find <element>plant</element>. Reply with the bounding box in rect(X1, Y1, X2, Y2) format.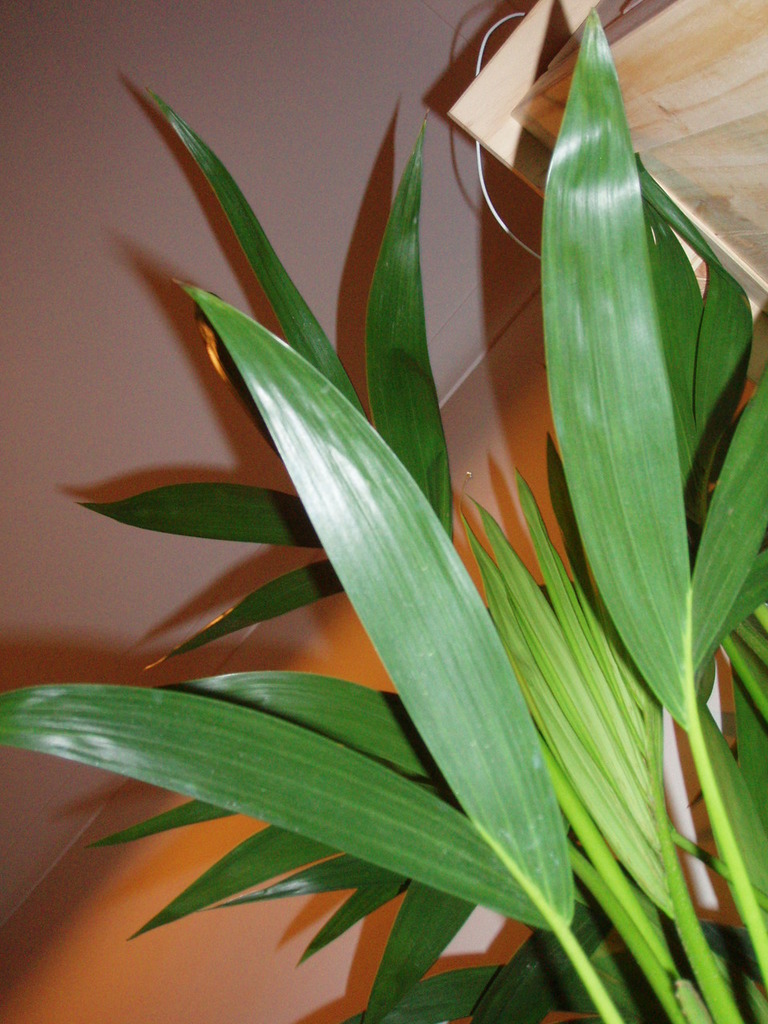
rect(60, 16, 765, 1009).
